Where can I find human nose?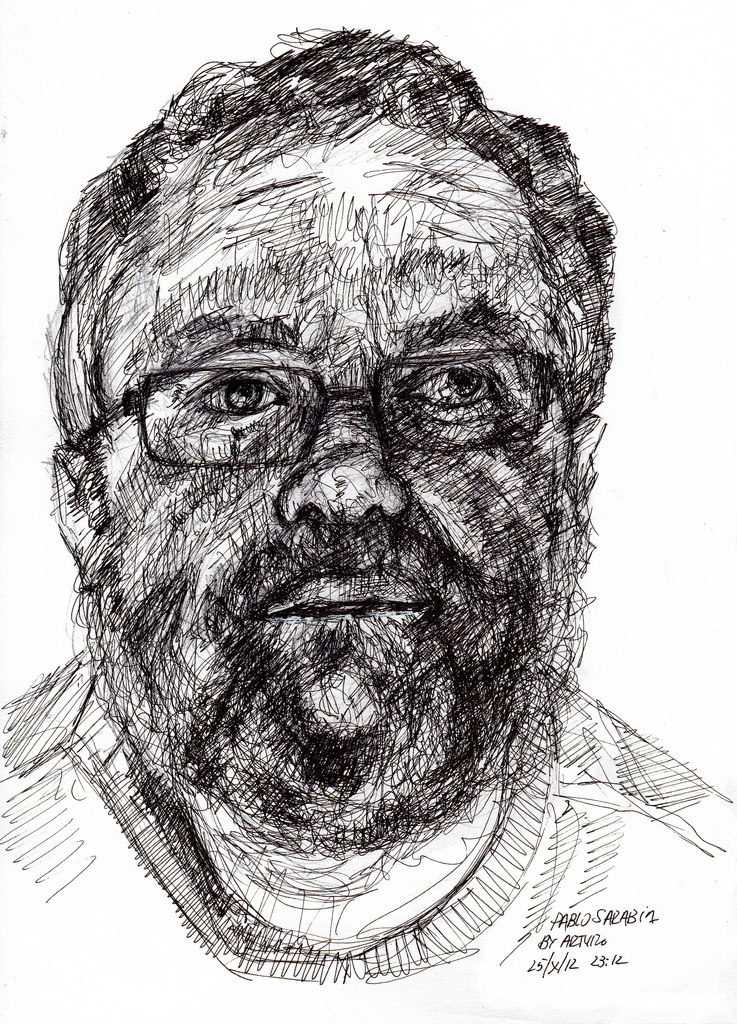
You can find it at 273/393/409/522.
